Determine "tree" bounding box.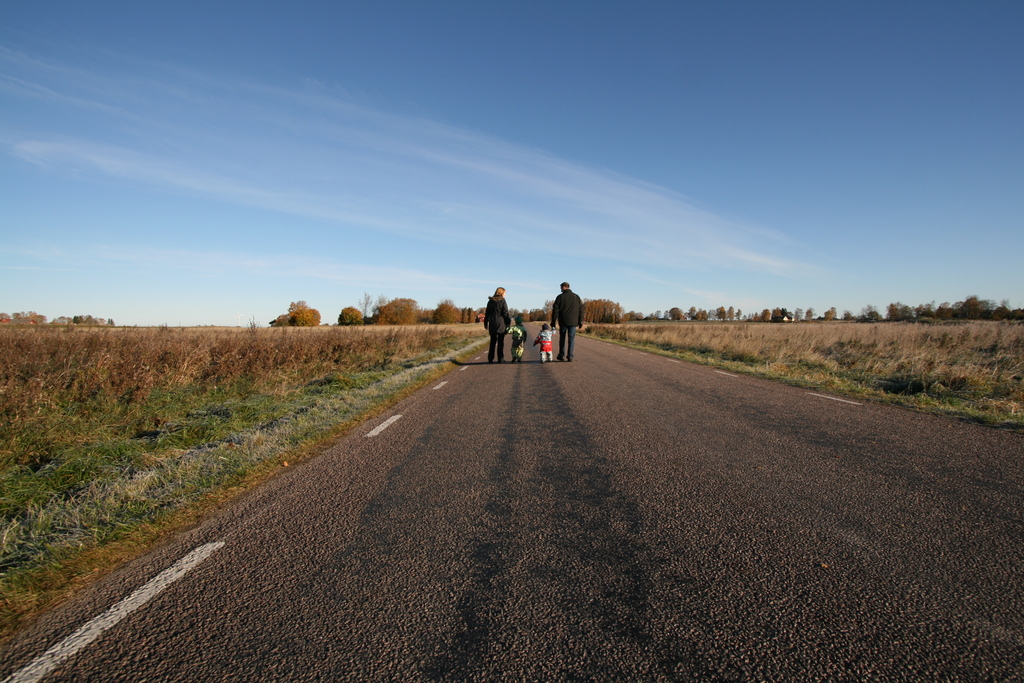
Determined: detection(719, 304, 726, 321).
